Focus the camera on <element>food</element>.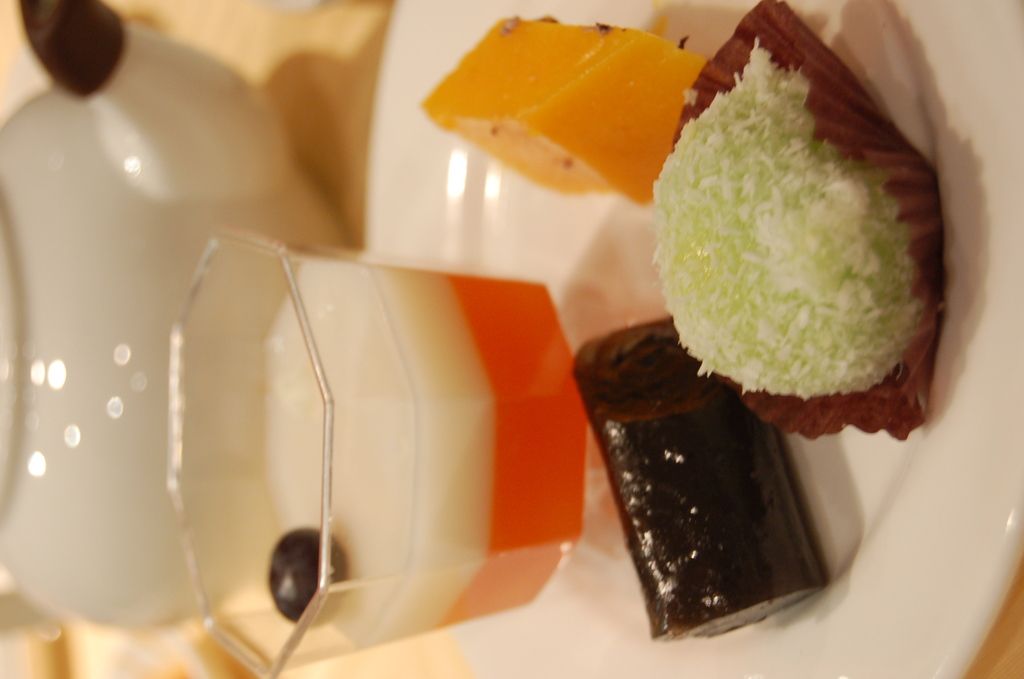
Focus region: 572/310/831/641.
